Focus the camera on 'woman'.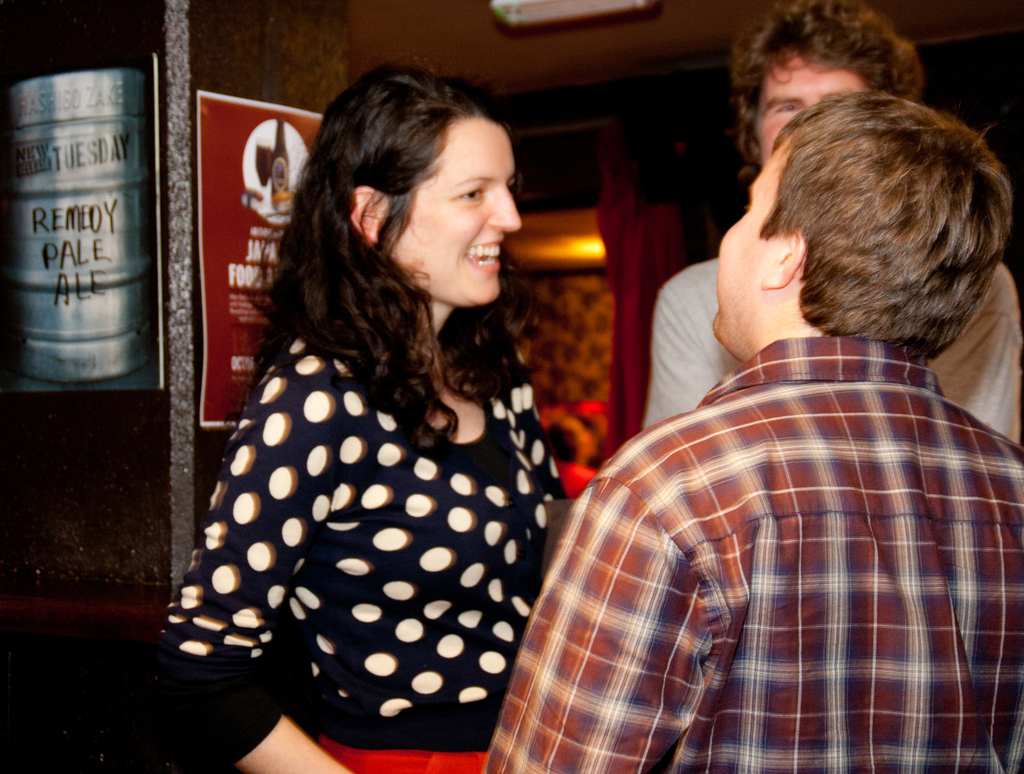
Focus region: <box>177,54,615,773</box>.
